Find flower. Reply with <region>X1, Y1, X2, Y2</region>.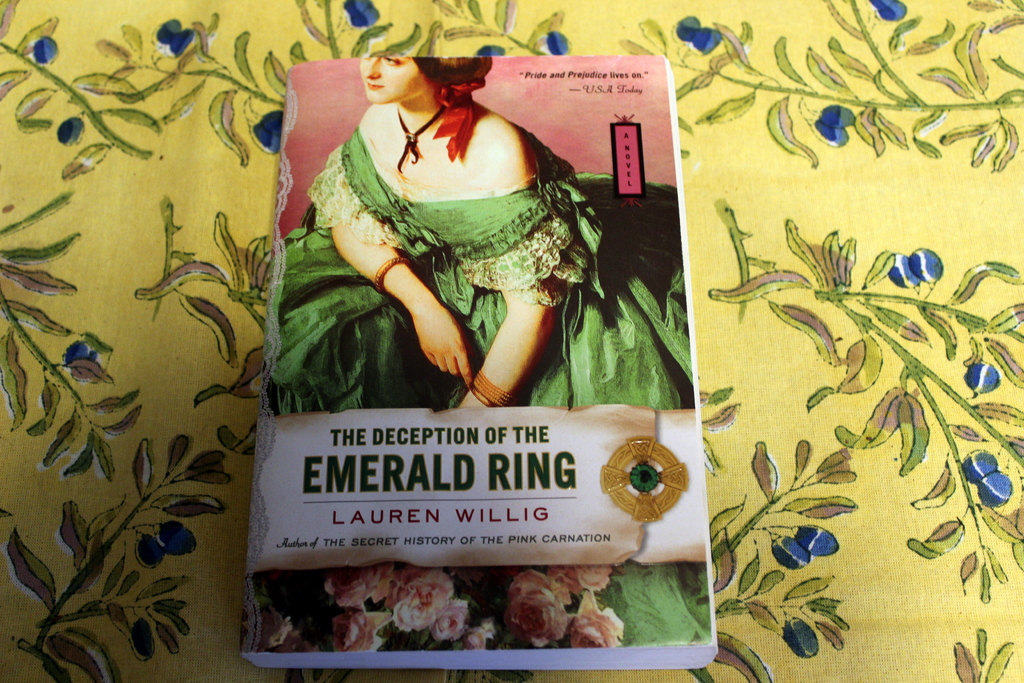
<region>568, 589, 627, 653</region>.
